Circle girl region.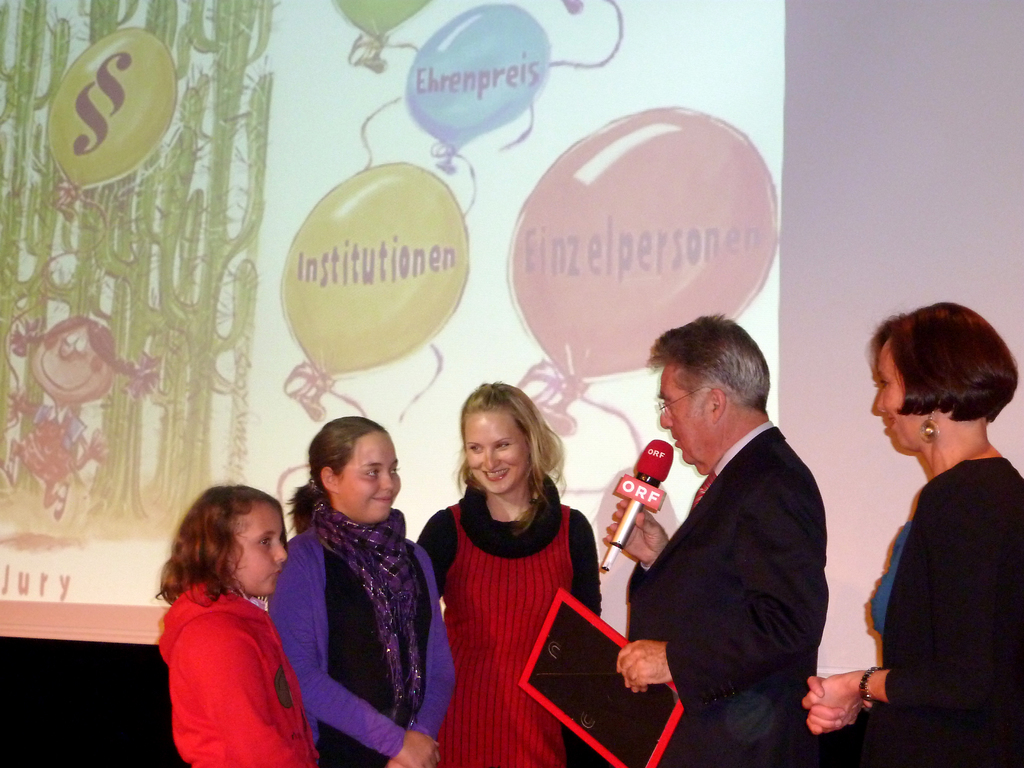
Region: [152,486,316,767].
